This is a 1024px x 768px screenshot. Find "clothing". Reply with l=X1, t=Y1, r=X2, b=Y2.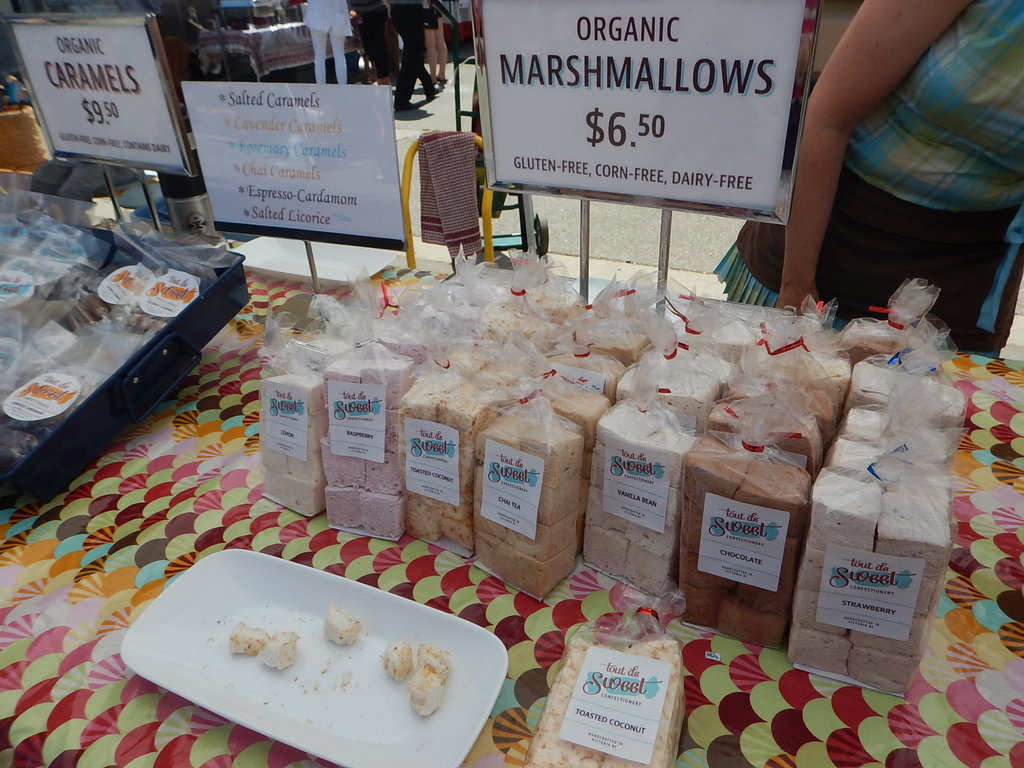
l=849, t=0, r=1012, b=280.
